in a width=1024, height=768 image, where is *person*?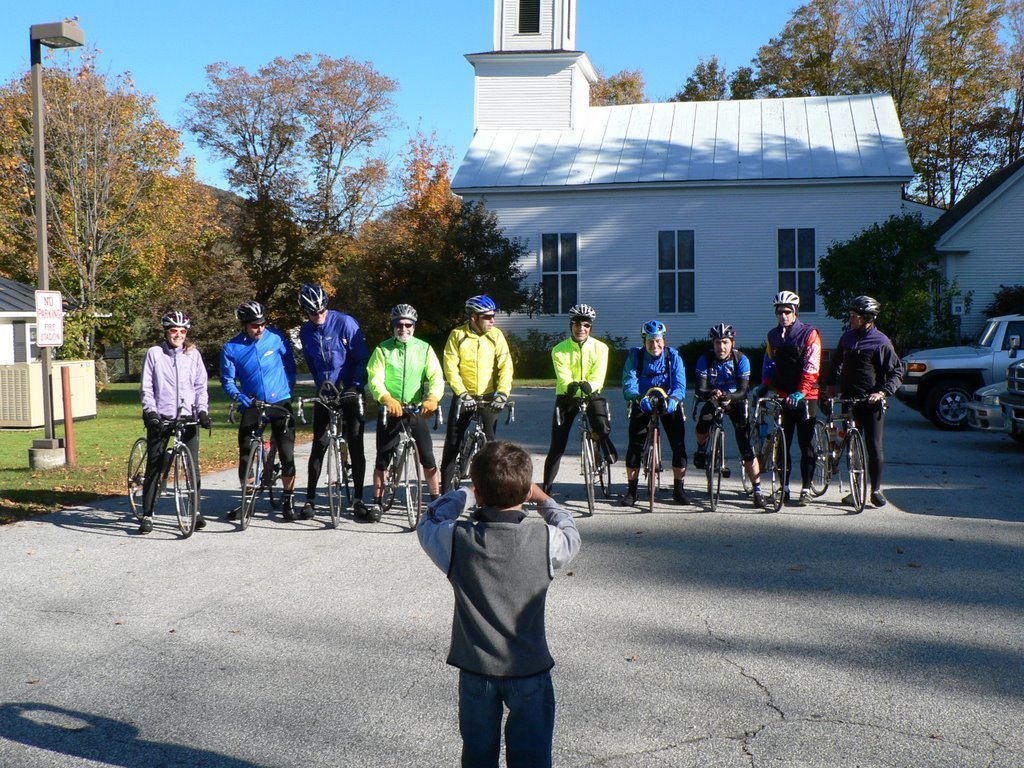
<bbox>549, 301, 609, 498</bbox>.
